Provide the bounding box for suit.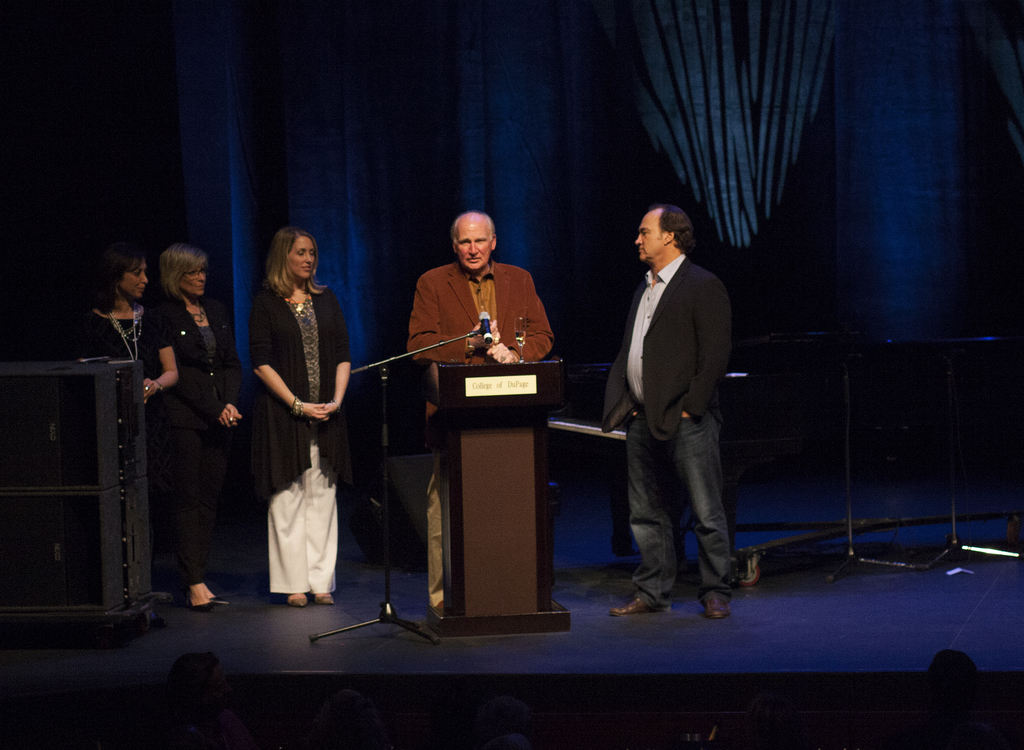
select_region(250, 290, 354, 596).
